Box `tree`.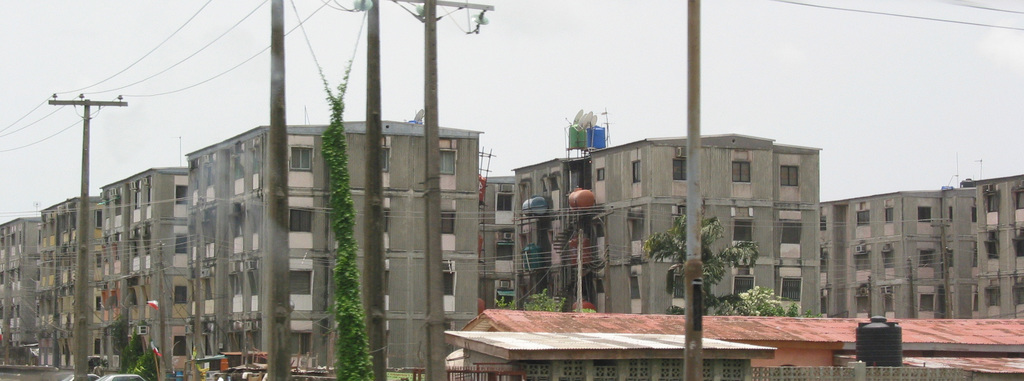
bbox=[493, 288, 567, 310].
